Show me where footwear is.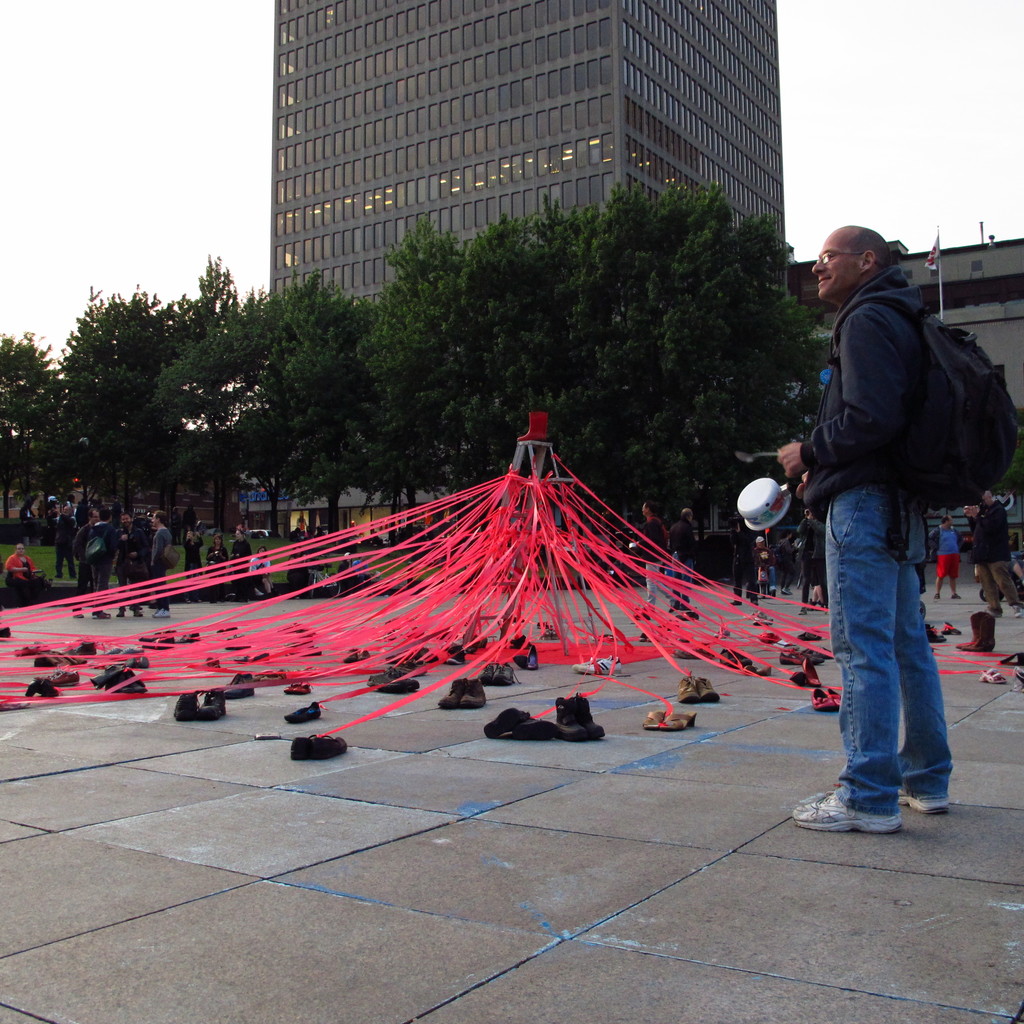
footwear is at 60, 665, 74, 690.
